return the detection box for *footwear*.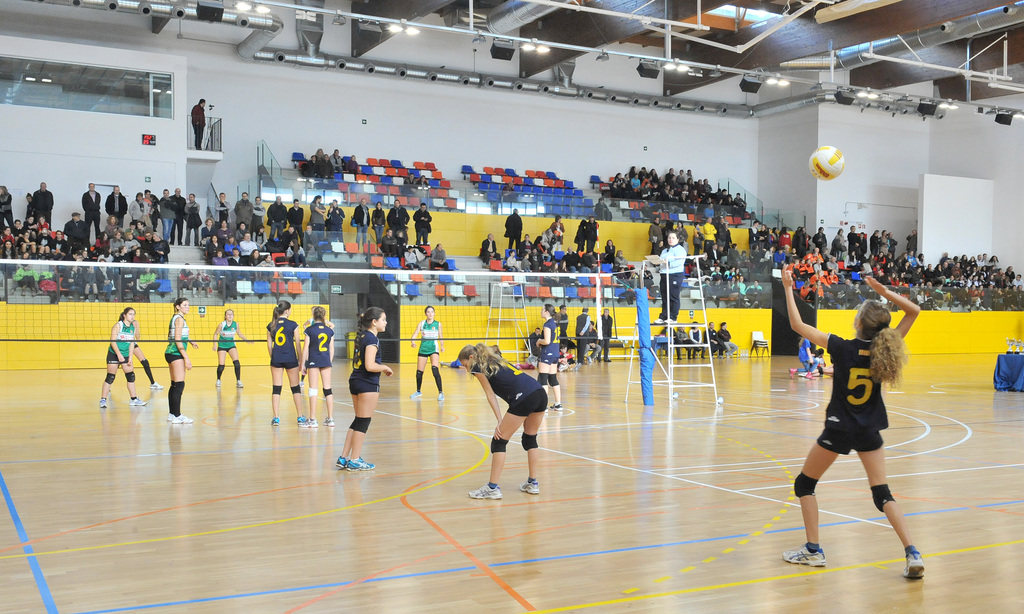
<box>182,292,188,297</box>.
